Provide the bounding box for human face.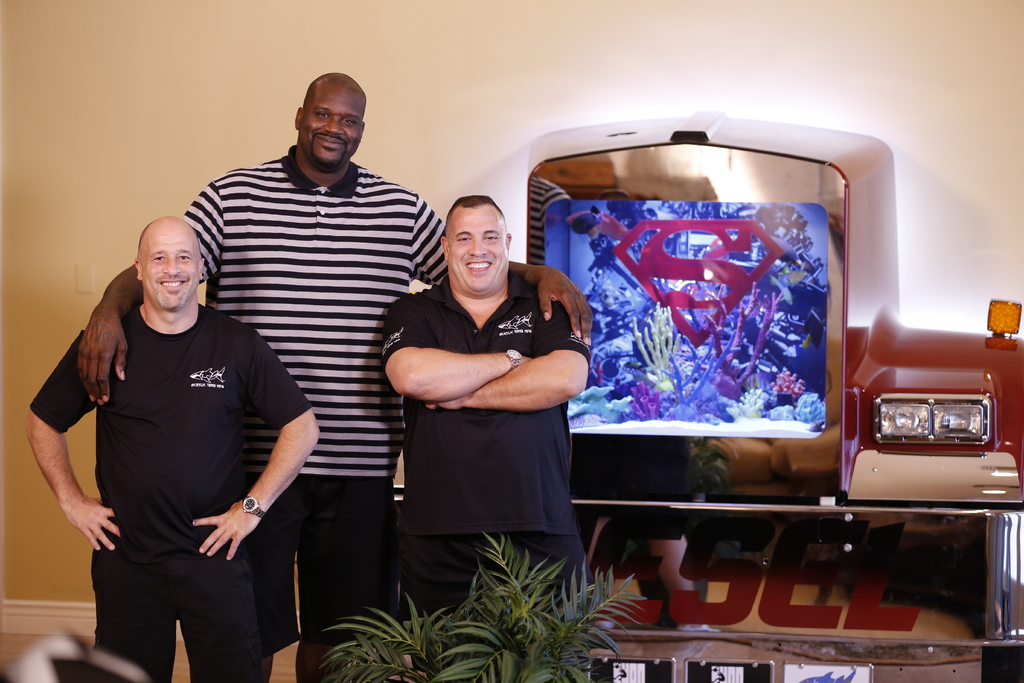
<region>138, 229, 198, 311</region>.
